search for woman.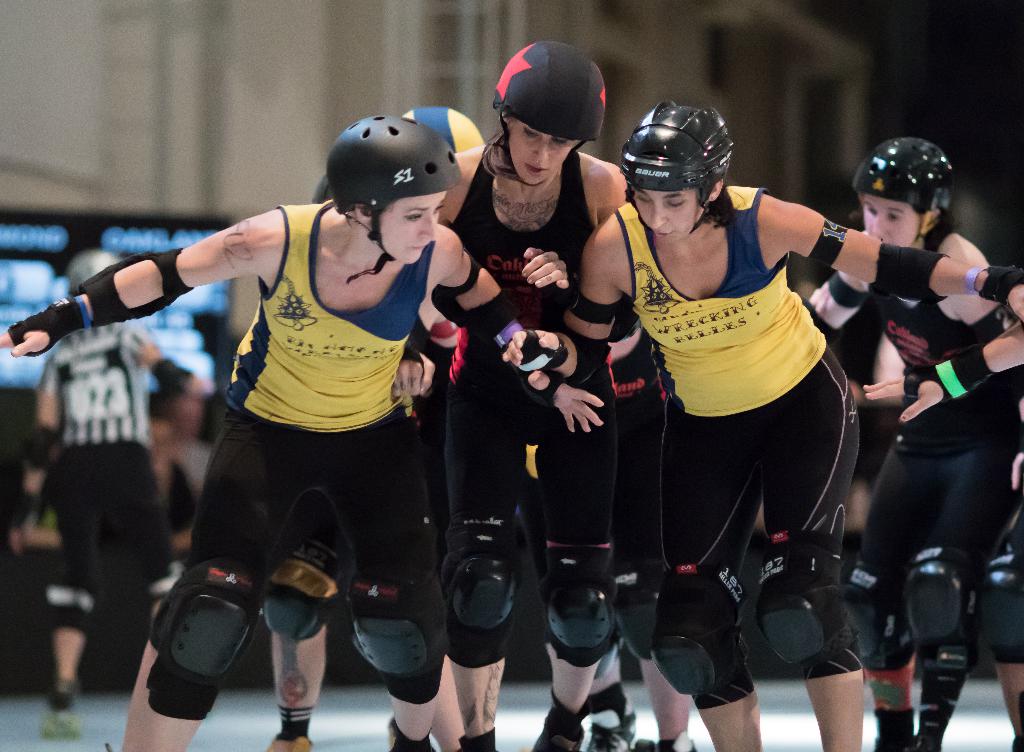
Found at crop(814, 136, 1023, 751).
